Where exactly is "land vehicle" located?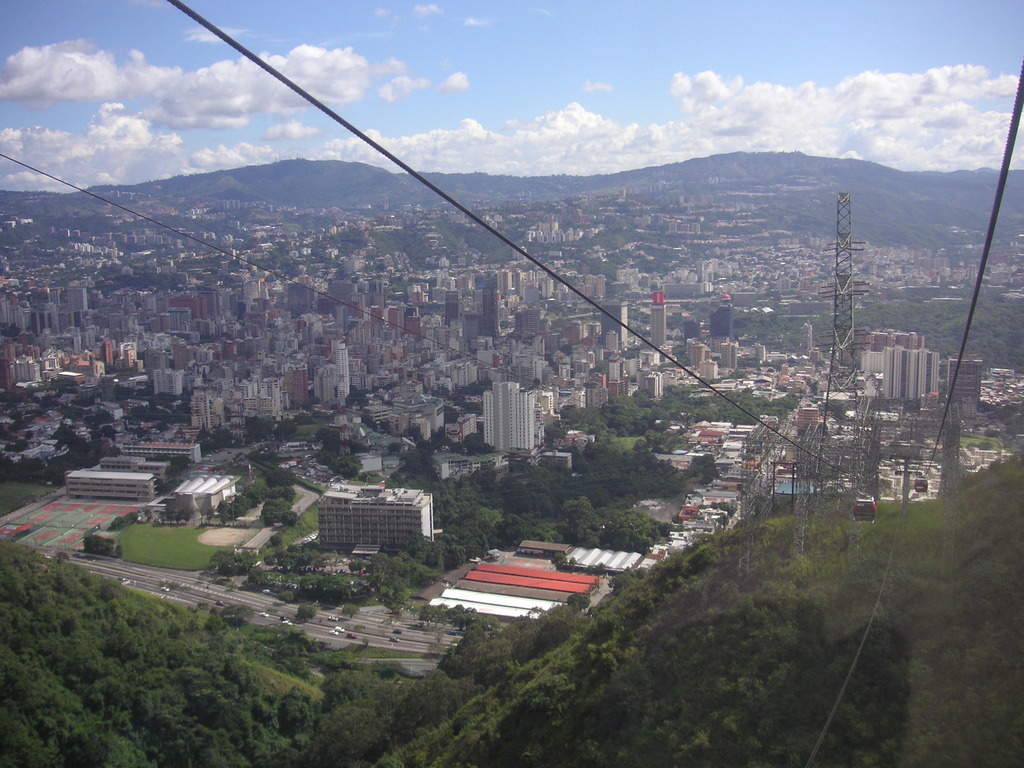
Its bounding box is bbox=(327, 612, 337, 621).
